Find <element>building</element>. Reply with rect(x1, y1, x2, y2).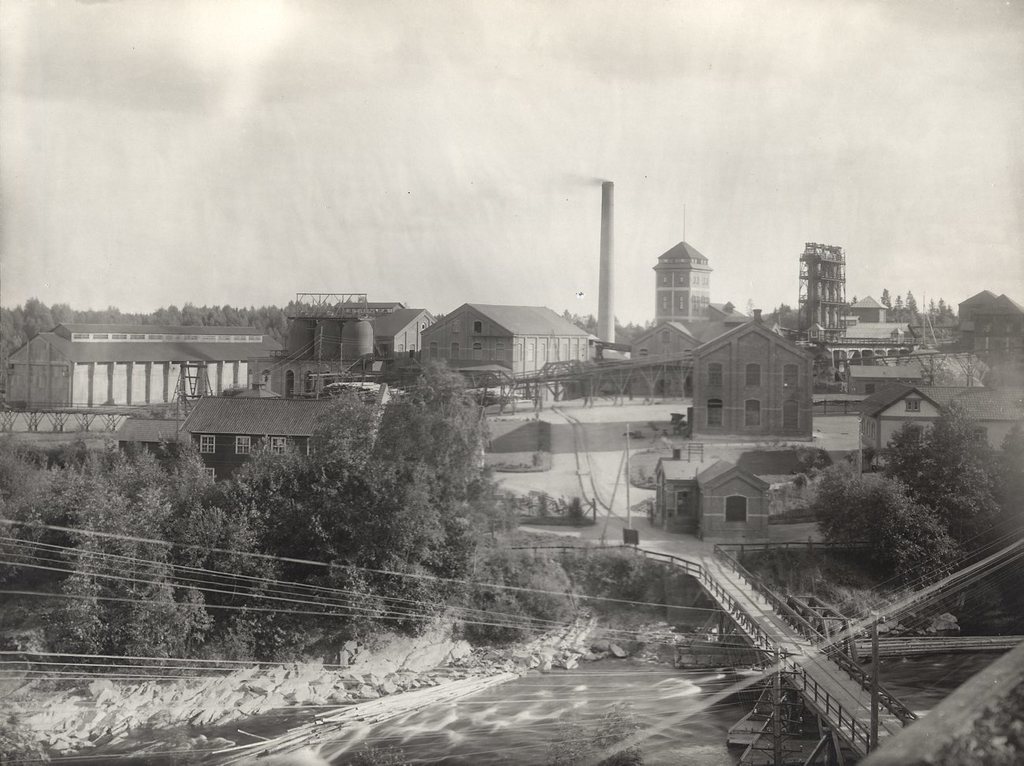
rect(180, 383, 393, 482).
